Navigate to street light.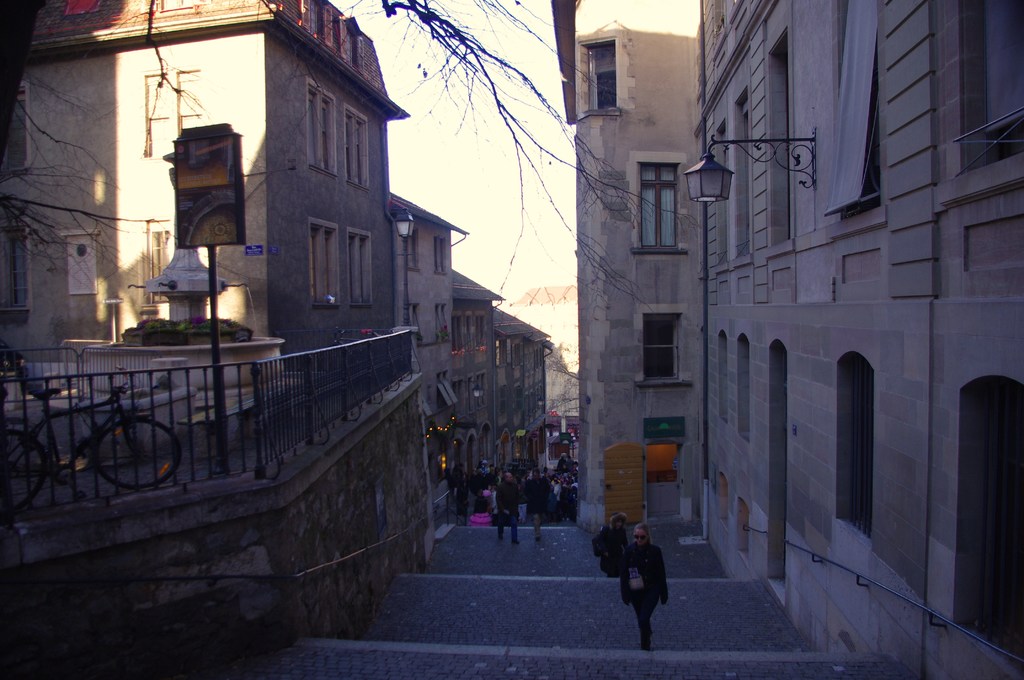
Navigation target: region(681, 127, 814, 184).
